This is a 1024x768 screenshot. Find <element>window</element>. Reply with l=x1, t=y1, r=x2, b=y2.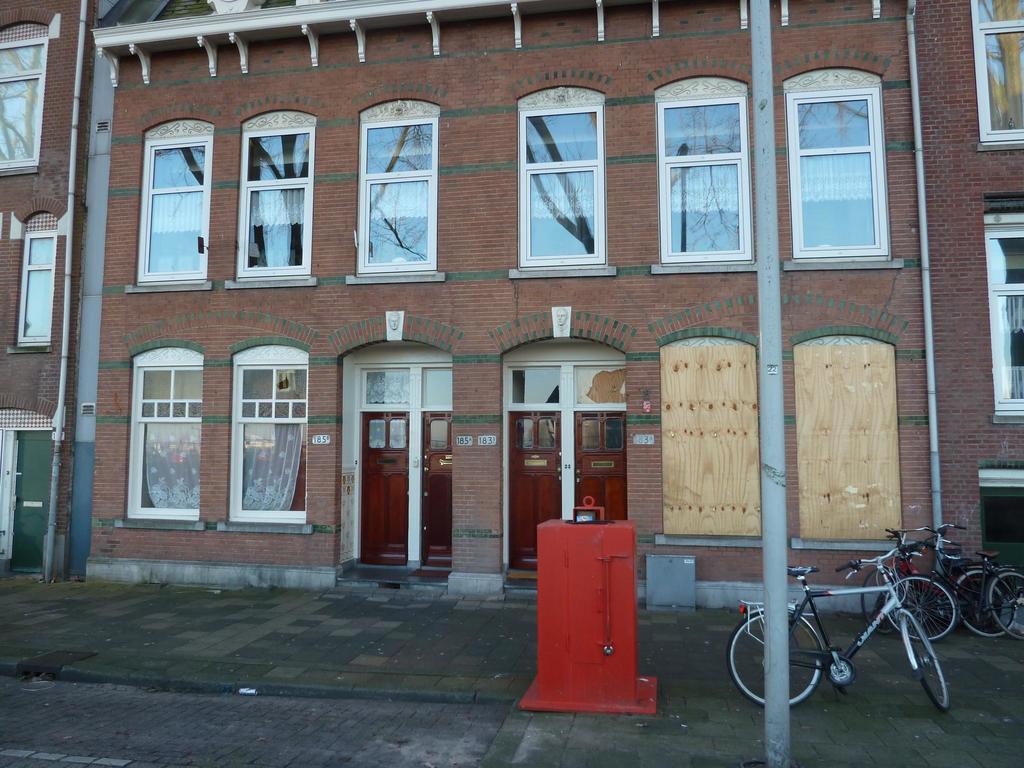
l=789, t=60, r=887, b=273.
